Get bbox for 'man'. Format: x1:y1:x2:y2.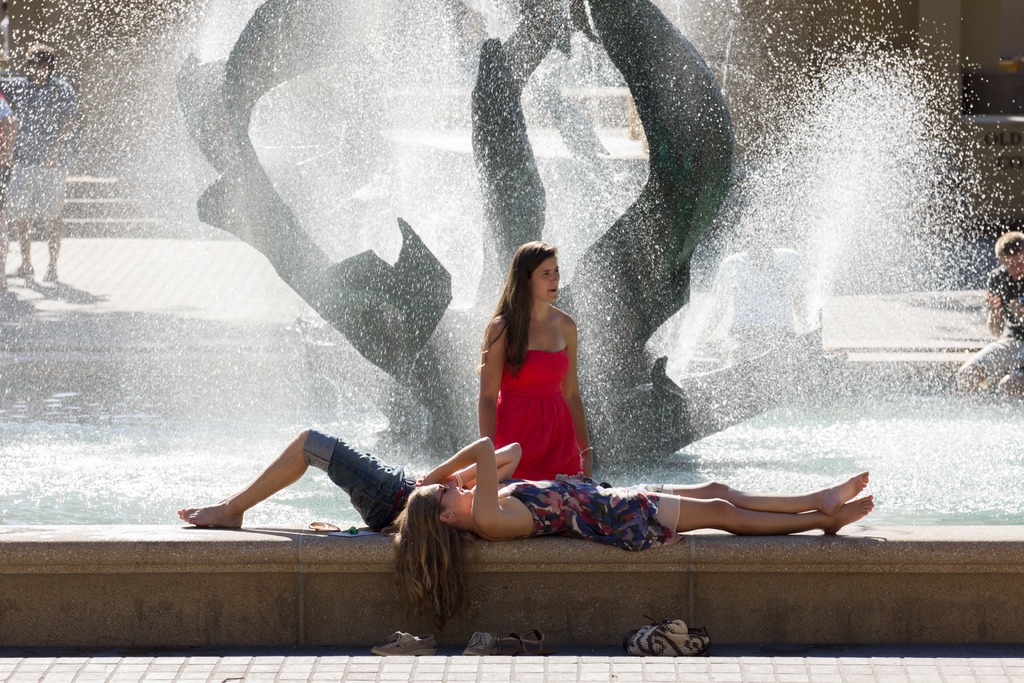
691:221:820:366.
